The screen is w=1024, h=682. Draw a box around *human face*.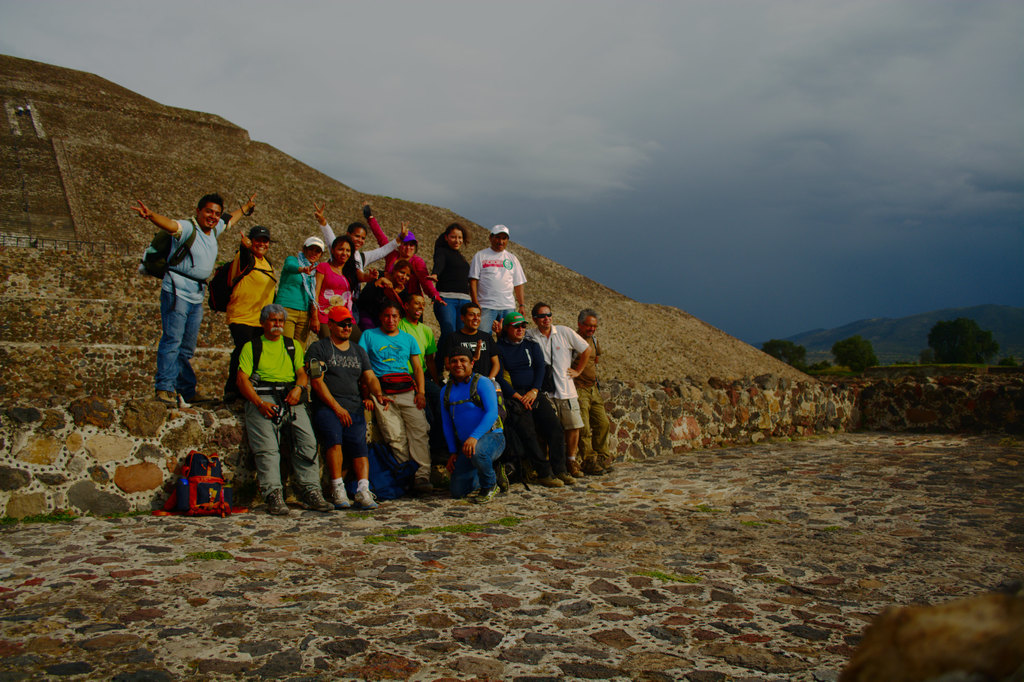
580:317:598:339.
